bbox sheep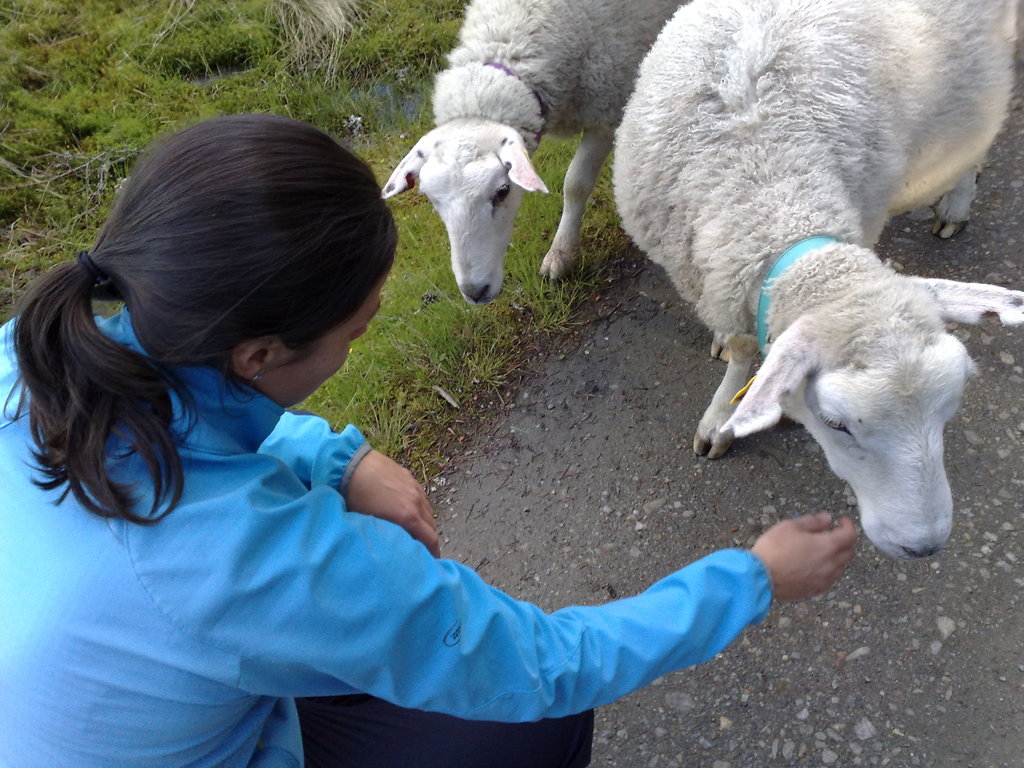
<box>380,0,694,305</box>
